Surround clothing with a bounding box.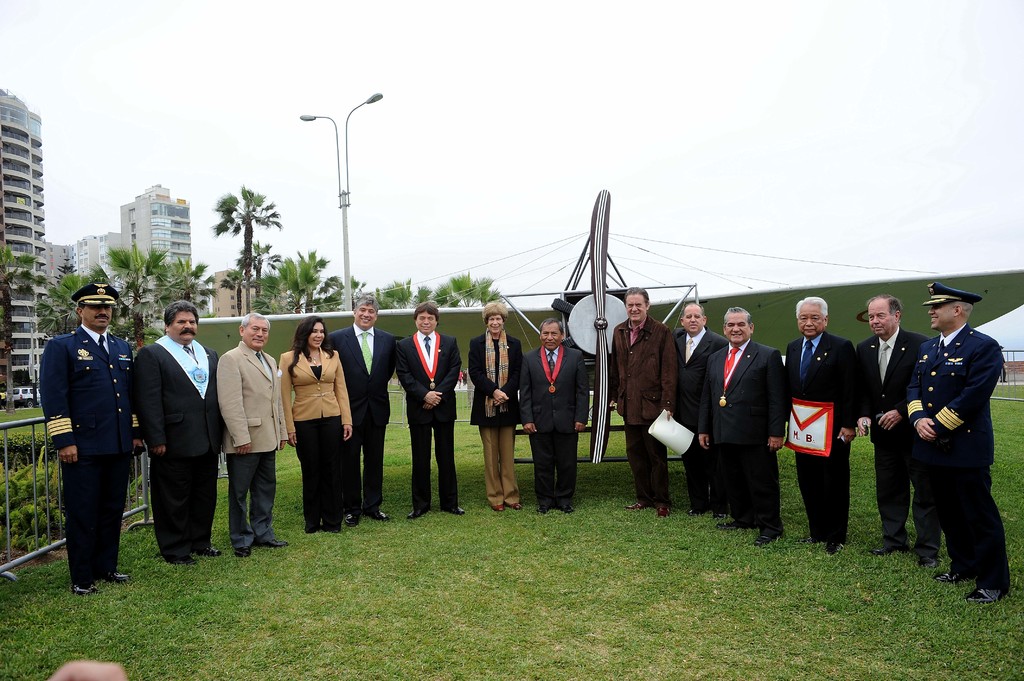
(x1=408, y1=414, x2=459, y2=518).
